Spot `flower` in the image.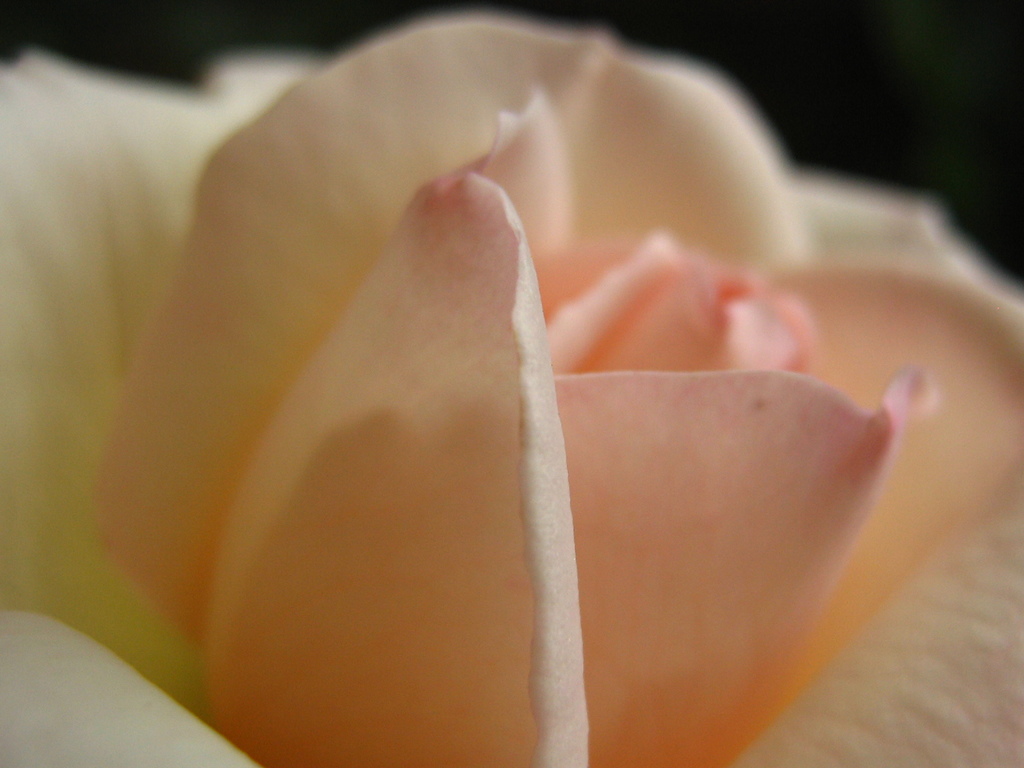
`flower` found at rect(0, 0, 1023, 767).
